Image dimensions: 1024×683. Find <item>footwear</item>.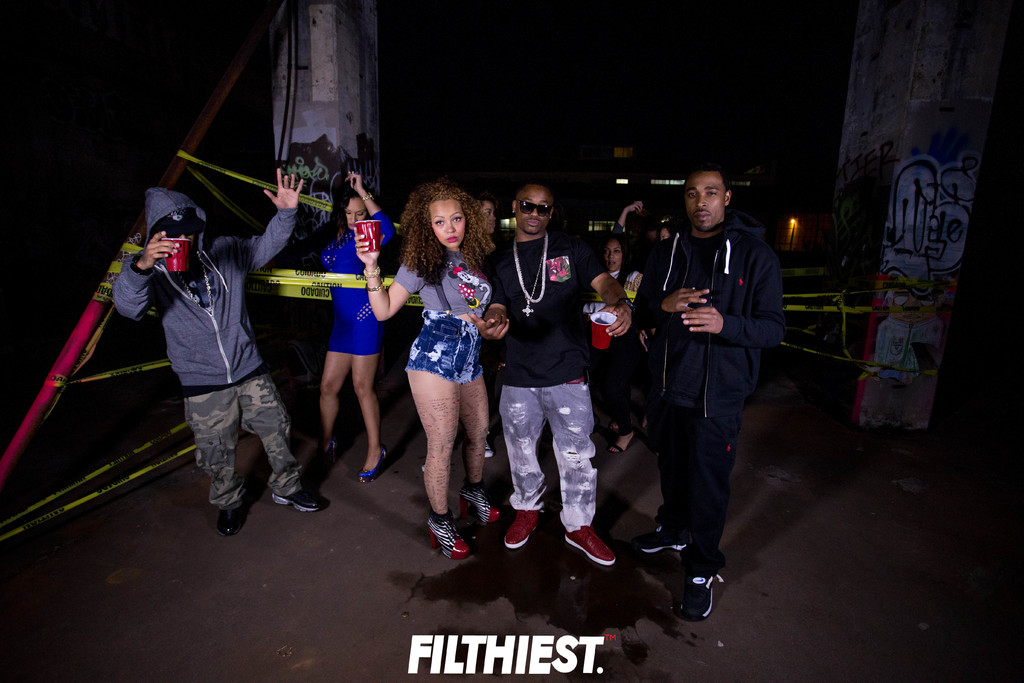
region(269, 486, 323, 514).
